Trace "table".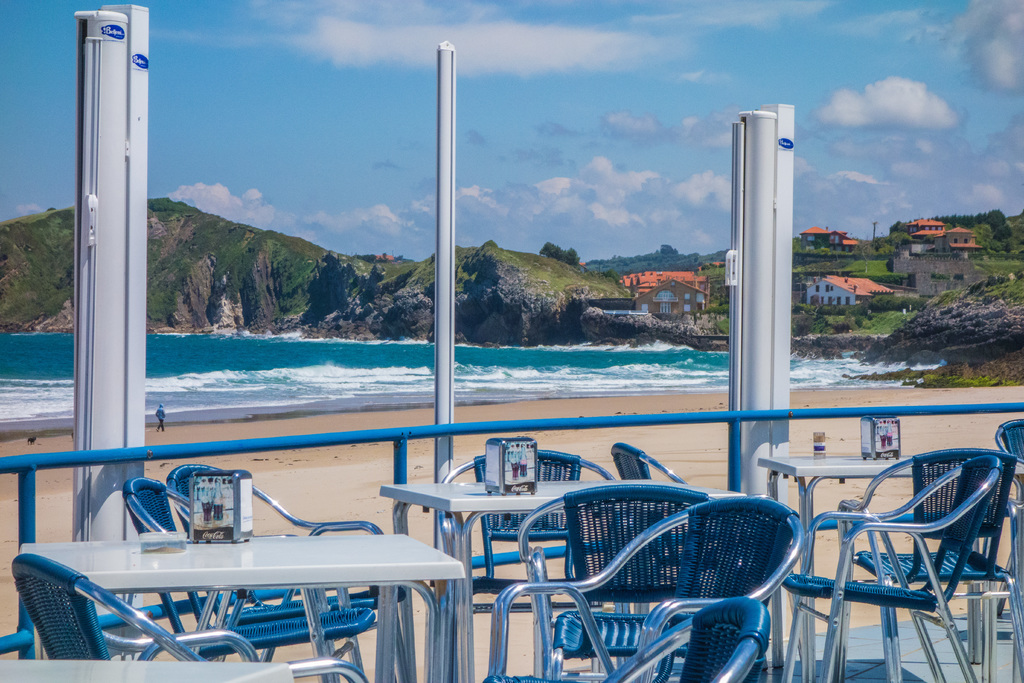
Traced to <region>753, 452, 952, 682</region>.
